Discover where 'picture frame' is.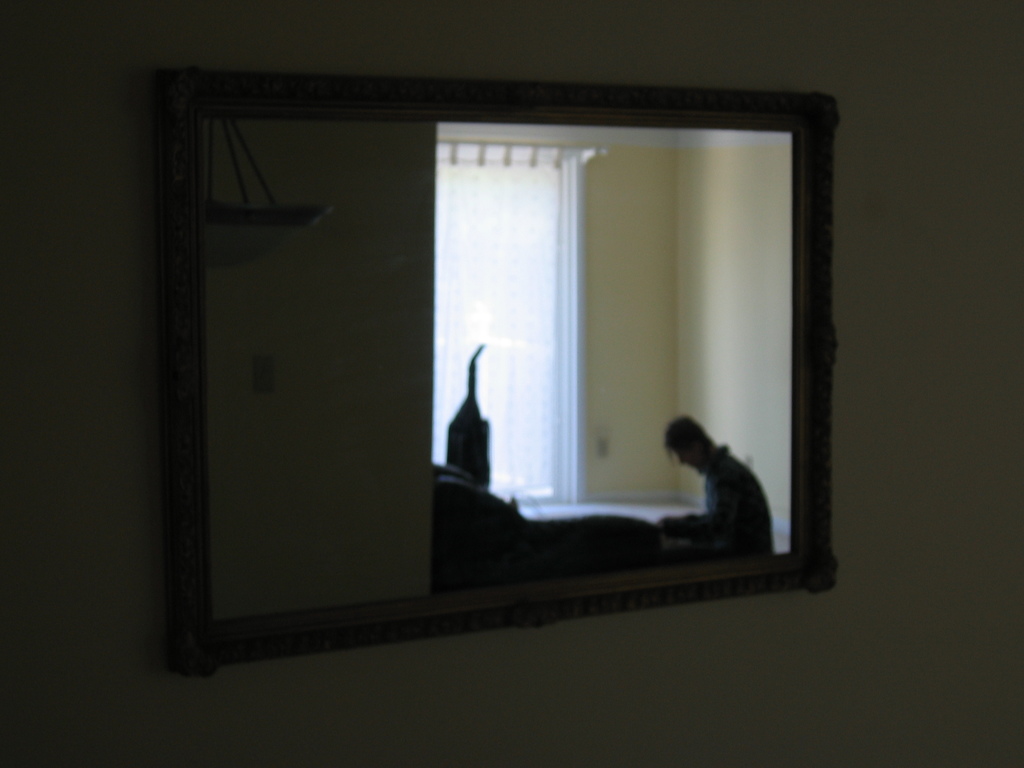
Discovered at 157 63 838 675.
